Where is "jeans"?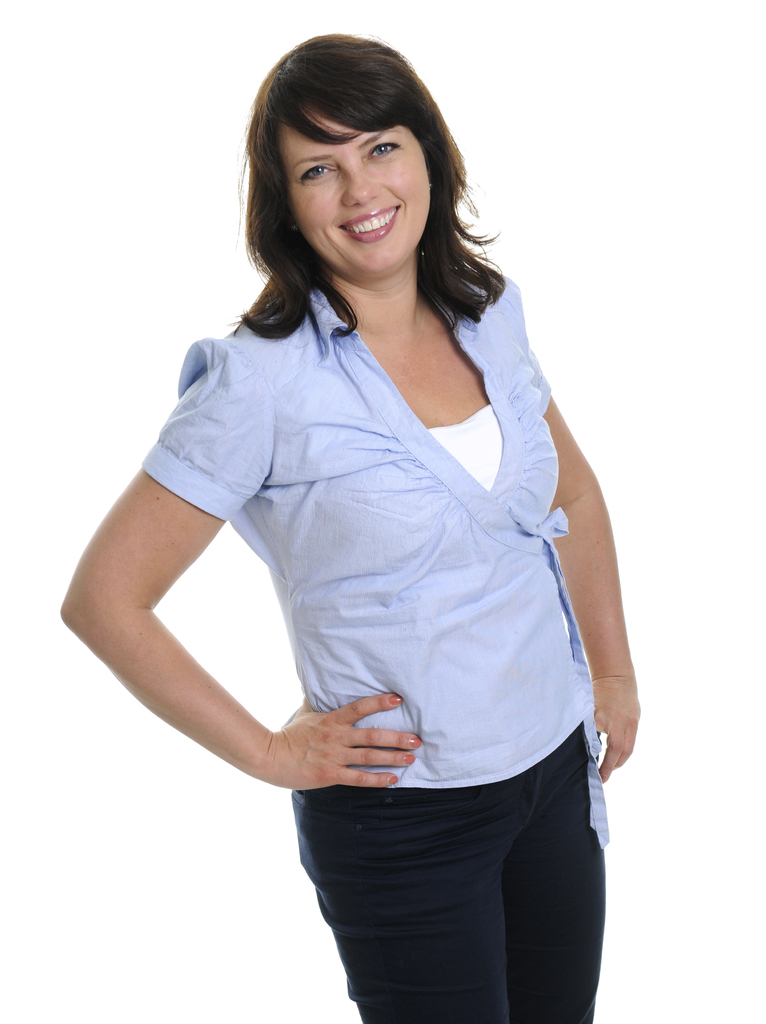
360:753:603:1020.
